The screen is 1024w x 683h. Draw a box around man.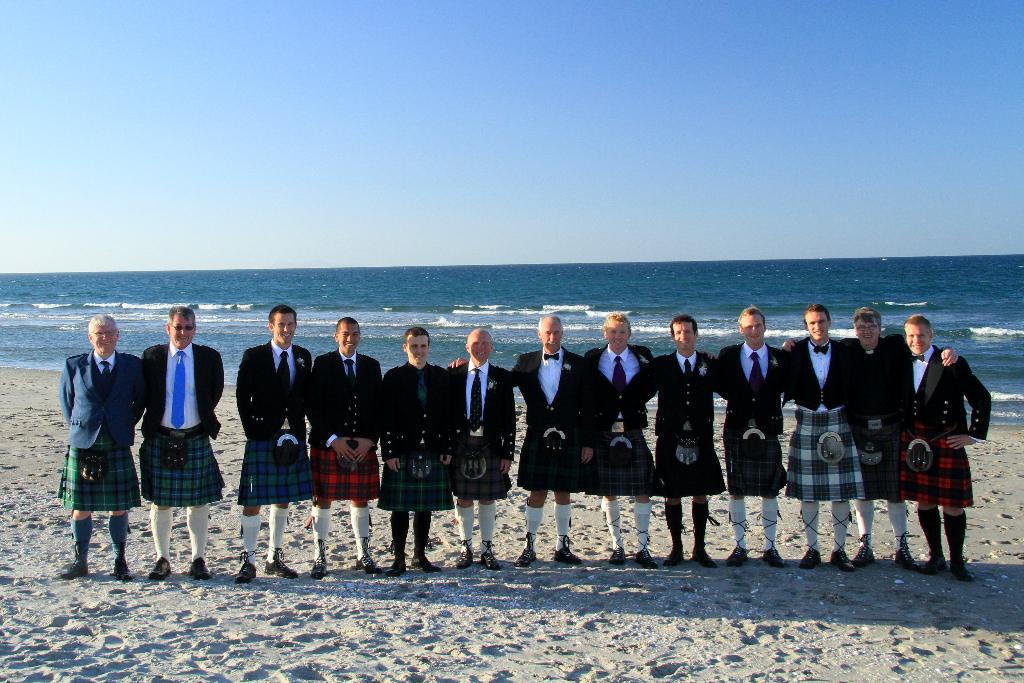
rect(229, 303, 317, 586).
